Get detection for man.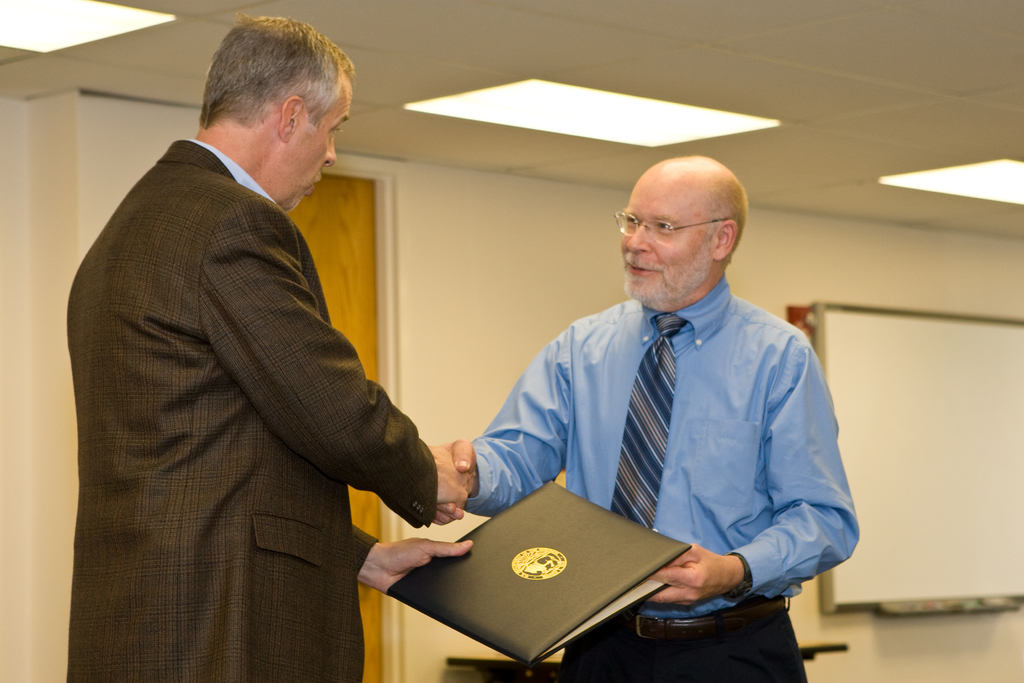
Detection: bbox(63, 6, 470, 682).
